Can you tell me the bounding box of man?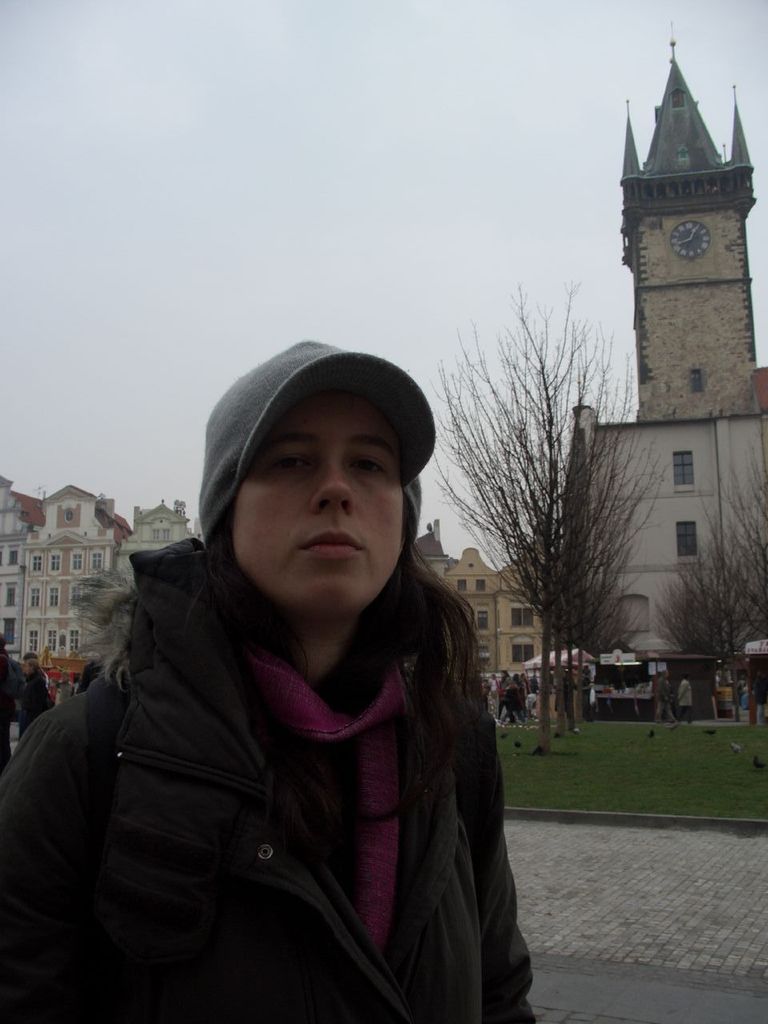
[left=0, top=632, right=23, bottom=766].
